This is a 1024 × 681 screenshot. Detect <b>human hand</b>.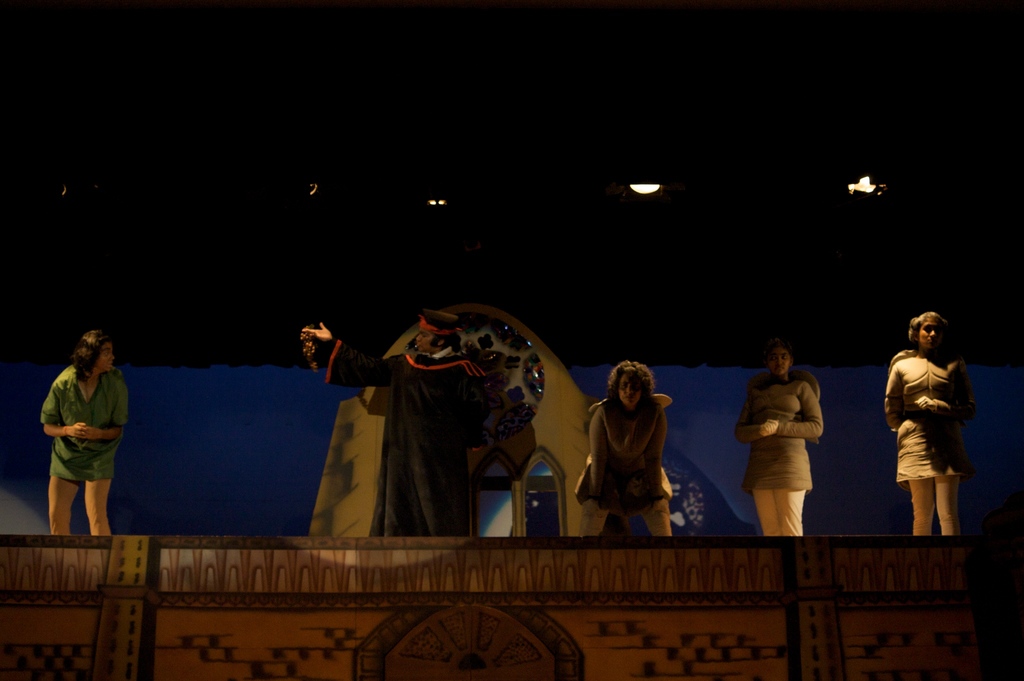
<bbox>81, 426, 100, 442</bbox>.
